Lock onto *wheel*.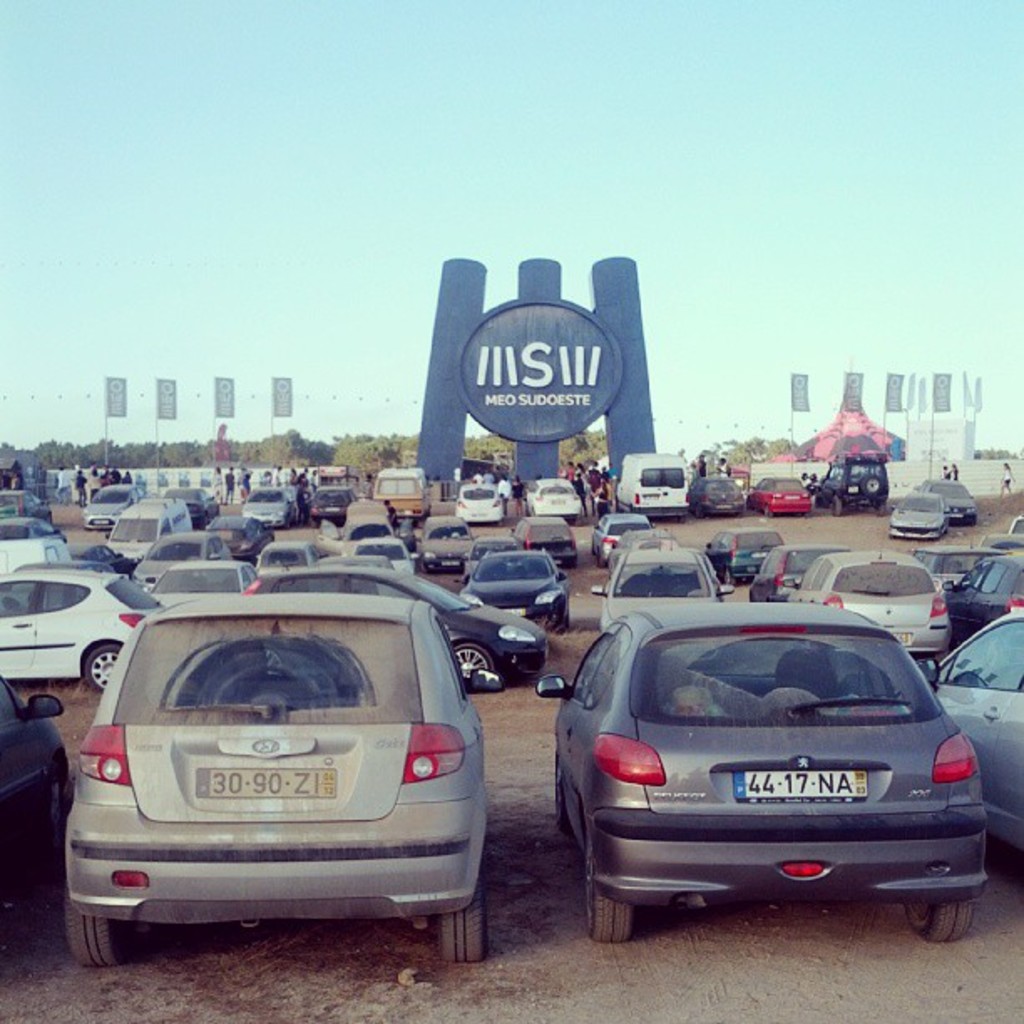
Locked: Rect(84, 641, 117, 694).
